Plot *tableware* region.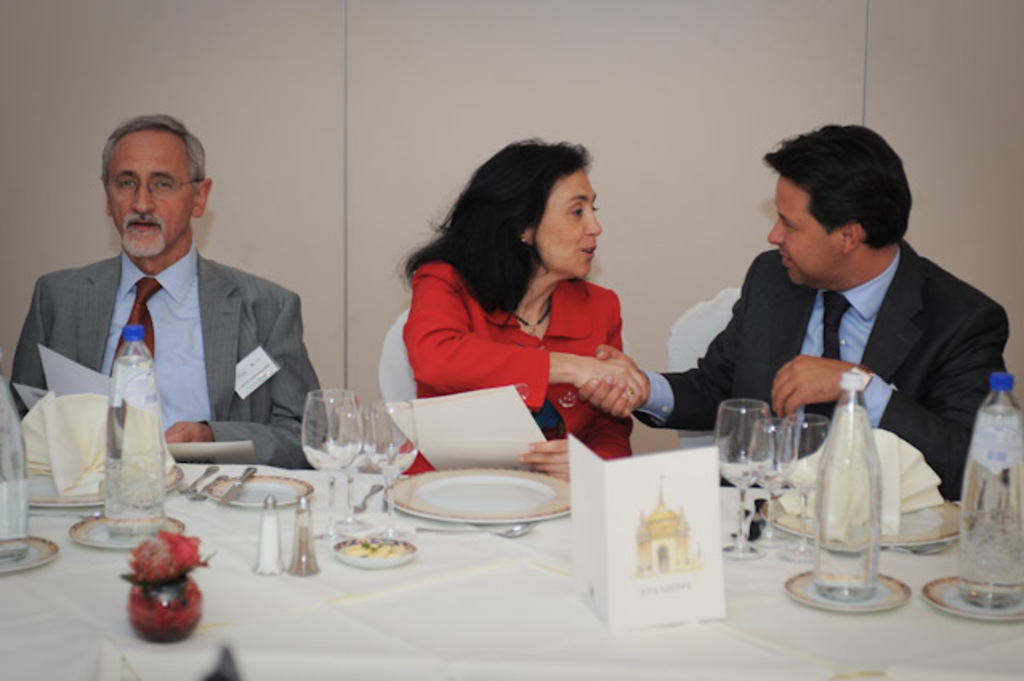
Plotted at left=405, top=479, right=558, bottom=532.
